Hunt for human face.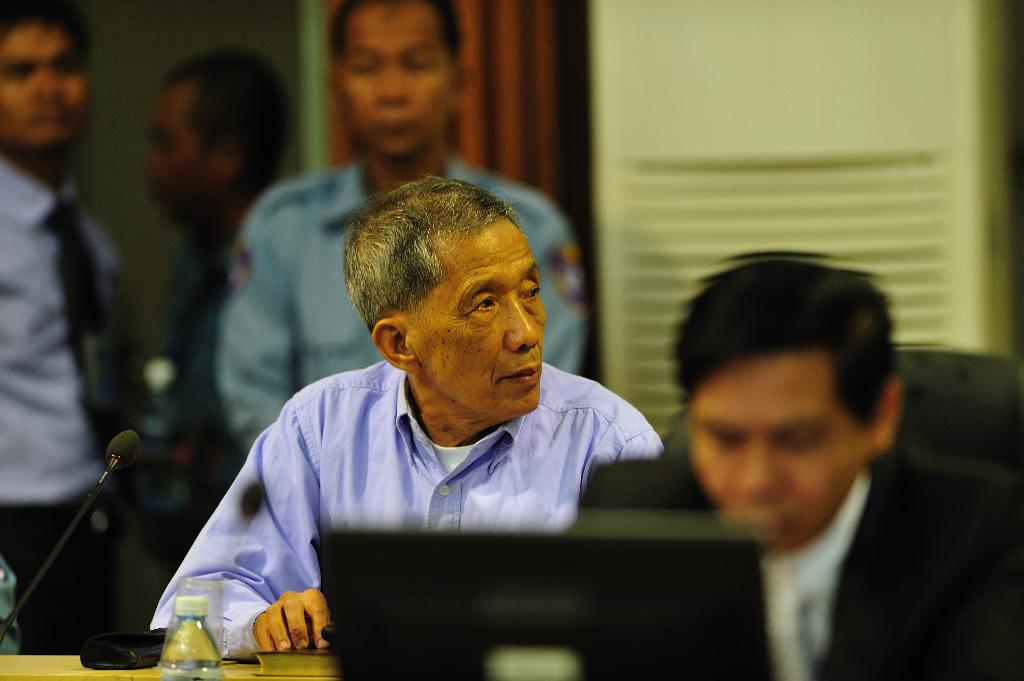
Hunted down at {"x1": 406, "y1": 223, "x2": 547, "y2": 413}.
